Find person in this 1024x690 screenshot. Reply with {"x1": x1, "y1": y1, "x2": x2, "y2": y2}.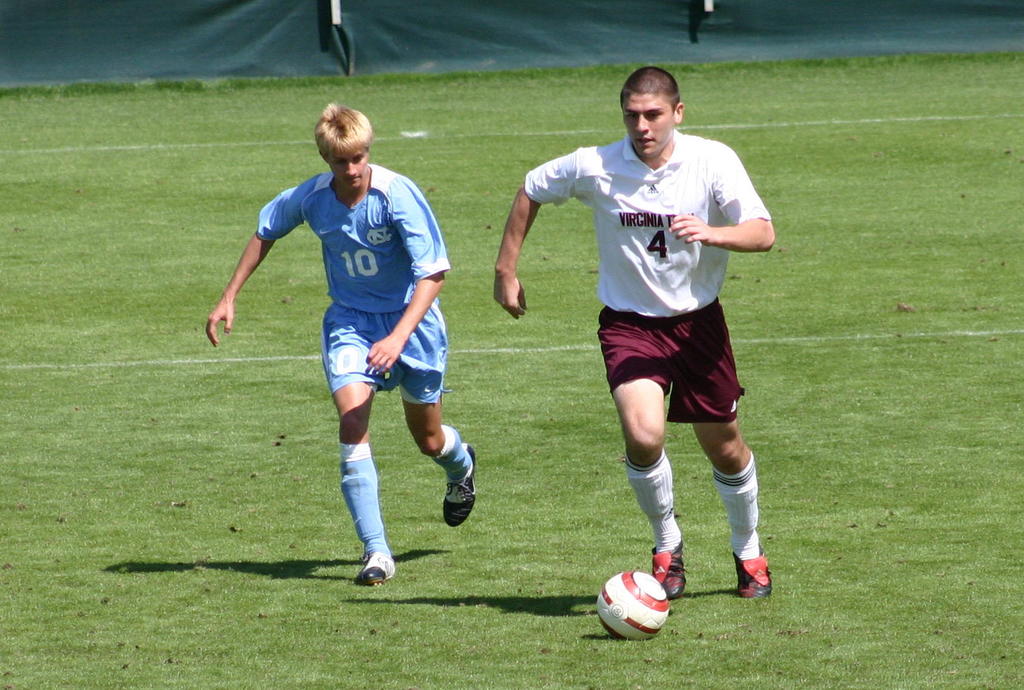
{"x1": 539, "y1": 77, "x2": 774, "y2": 627}.
